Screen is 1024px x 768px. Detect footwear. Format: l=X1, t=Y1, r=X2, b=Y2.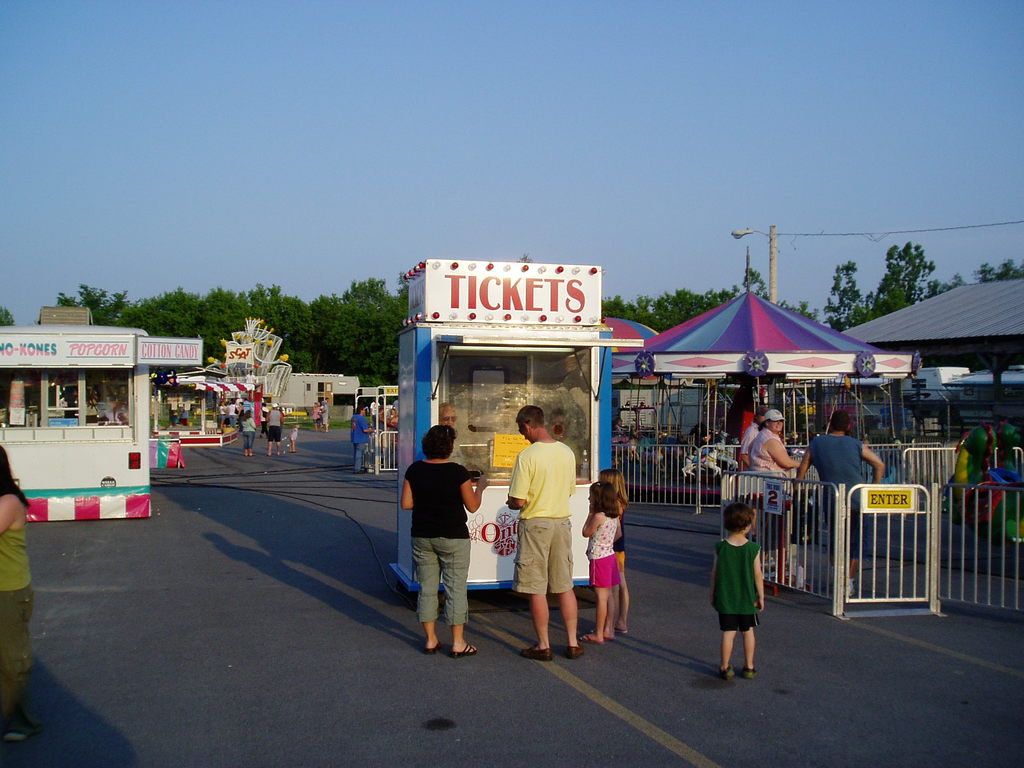
l=613, t=627, r=630, b=637.
